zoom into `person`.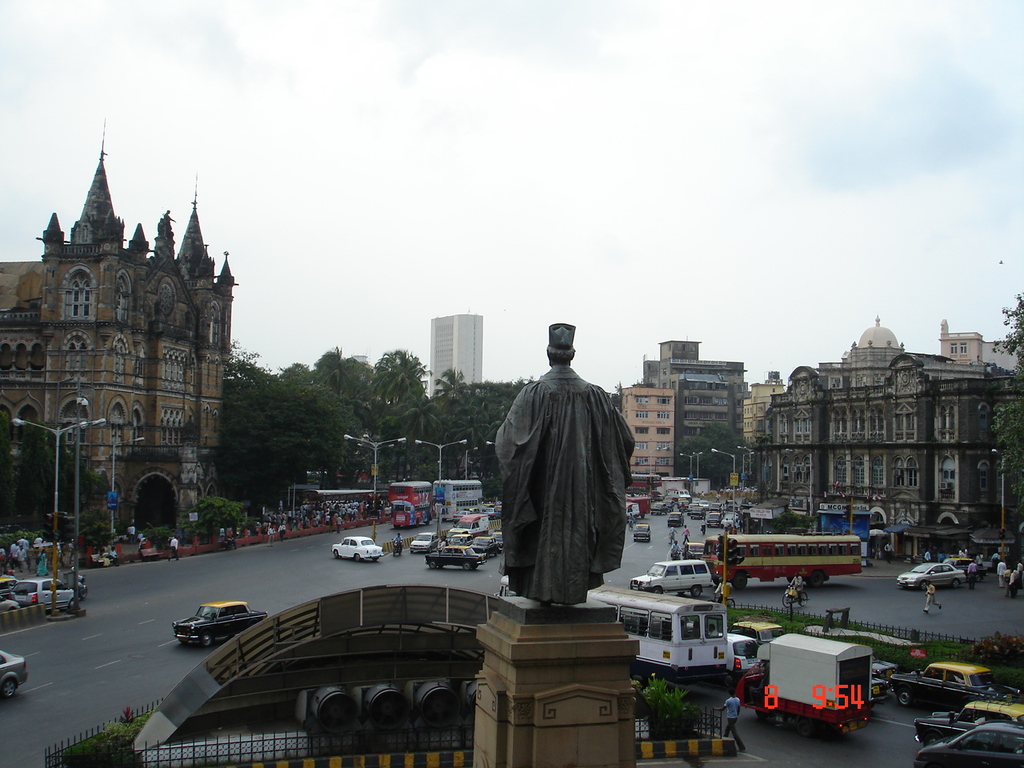
Zoom target: select_region(790, 570, 808, 602).
